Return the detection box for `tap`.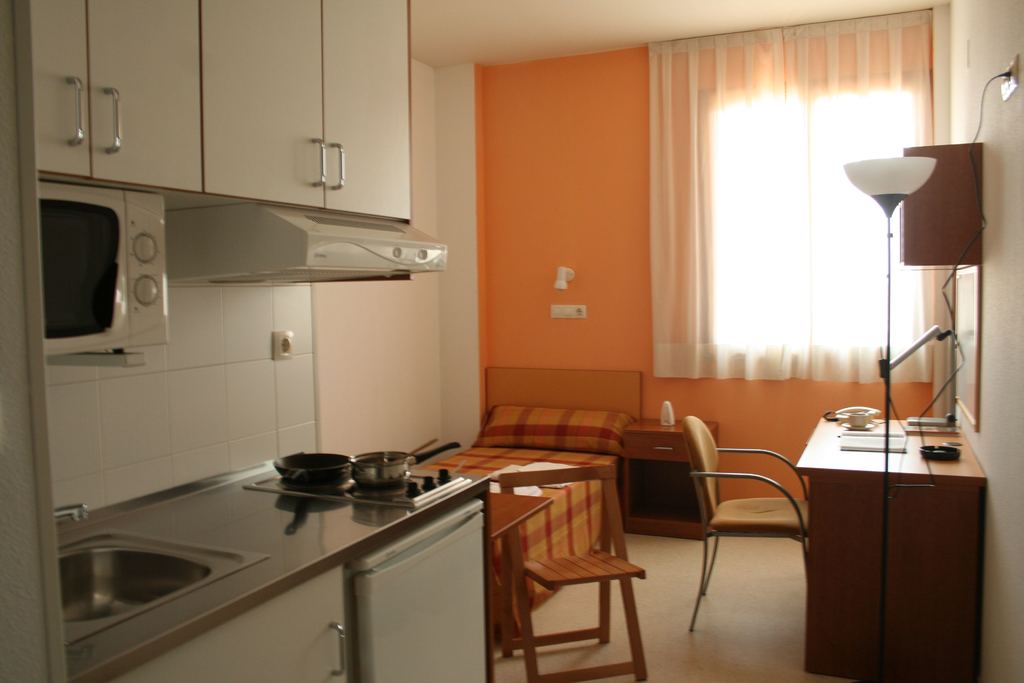
(x1=57, y1=503, x2=83, y2=520).
